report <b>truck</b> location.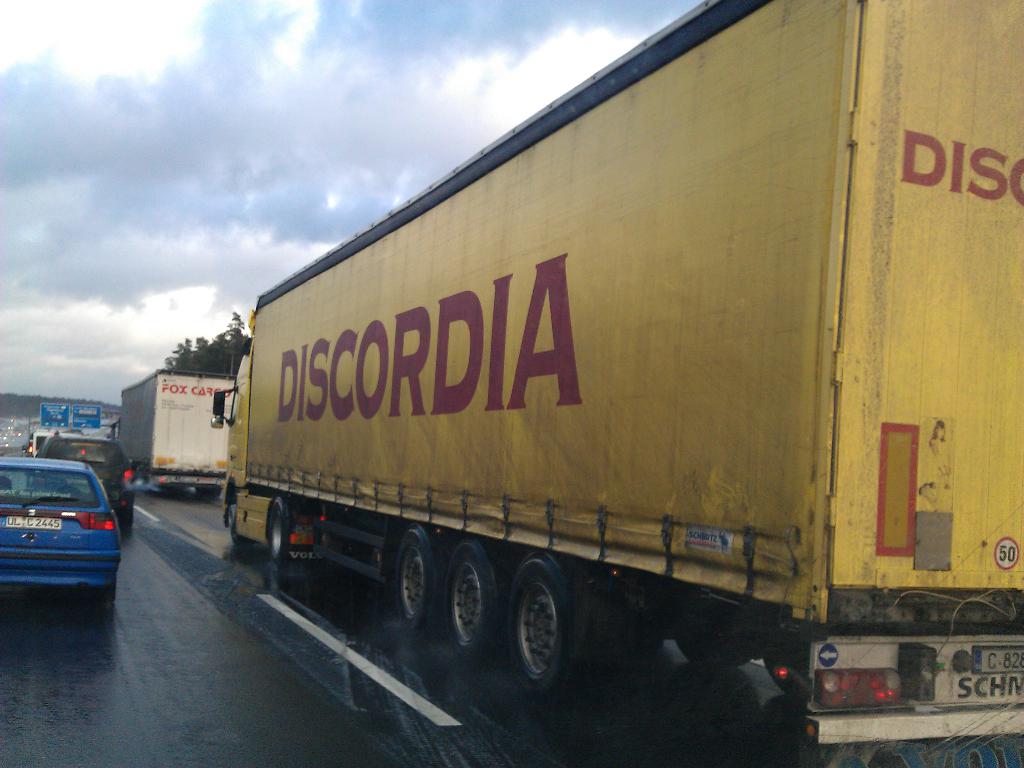
Report: pyautogui.locateOnScreen(182, 26, 986, 731).
